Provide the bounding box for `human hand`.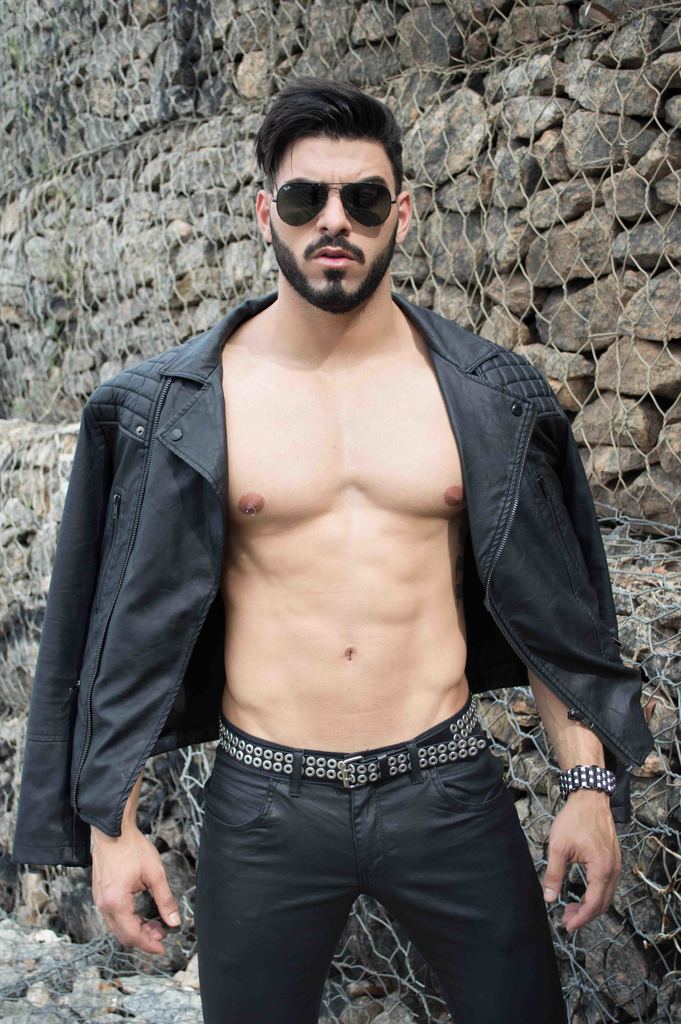
box=[86, 823, 185, 960].
